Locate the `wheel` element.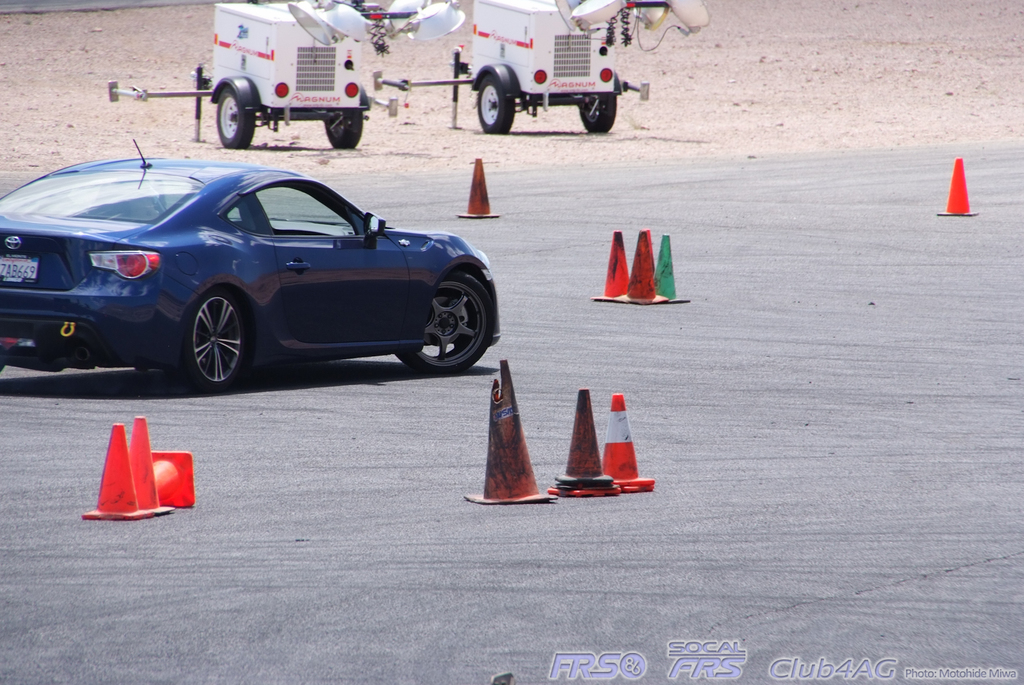
Element bbox: (395,268,496,376).
